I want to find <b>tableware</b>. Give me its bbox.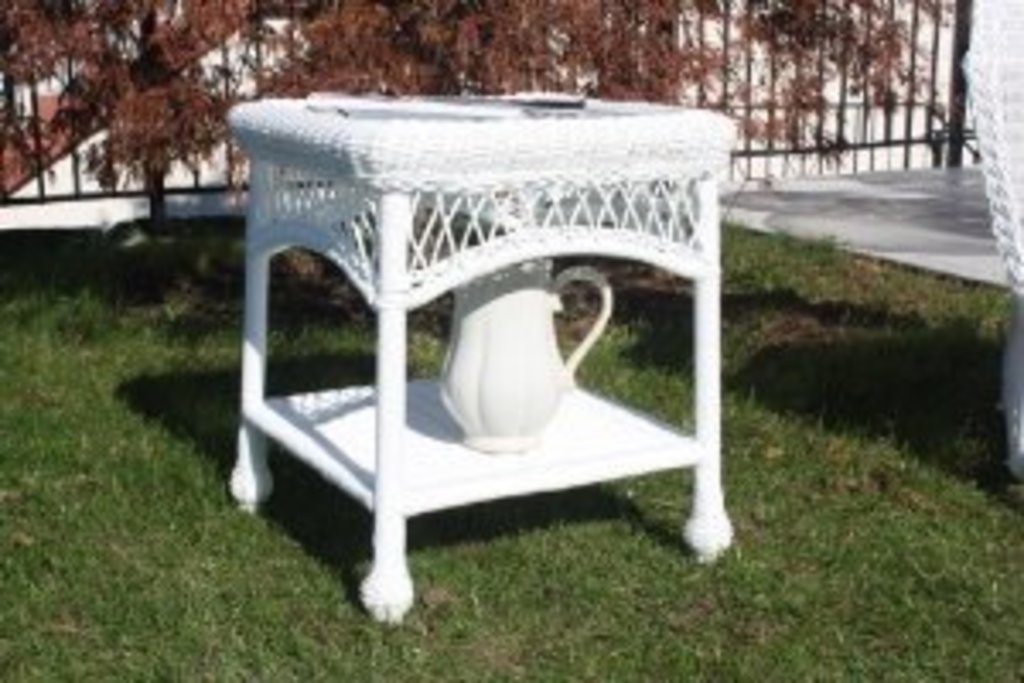
324 92 672 123.
